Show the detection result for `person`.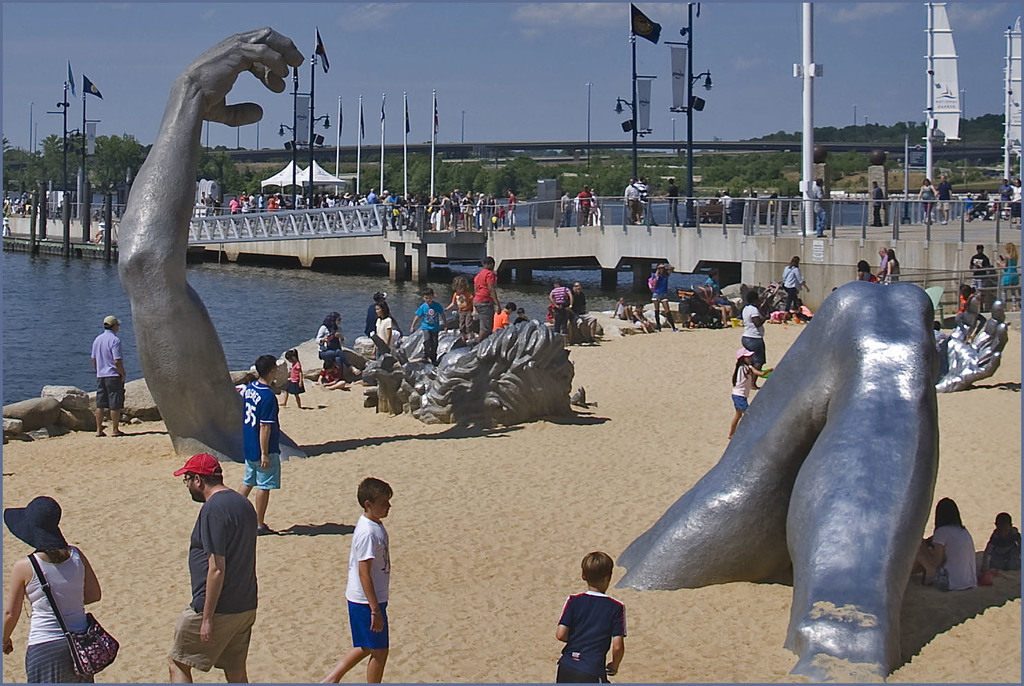
{"left": 572, "top": 280, "right": 600, "bottom": 343}.
